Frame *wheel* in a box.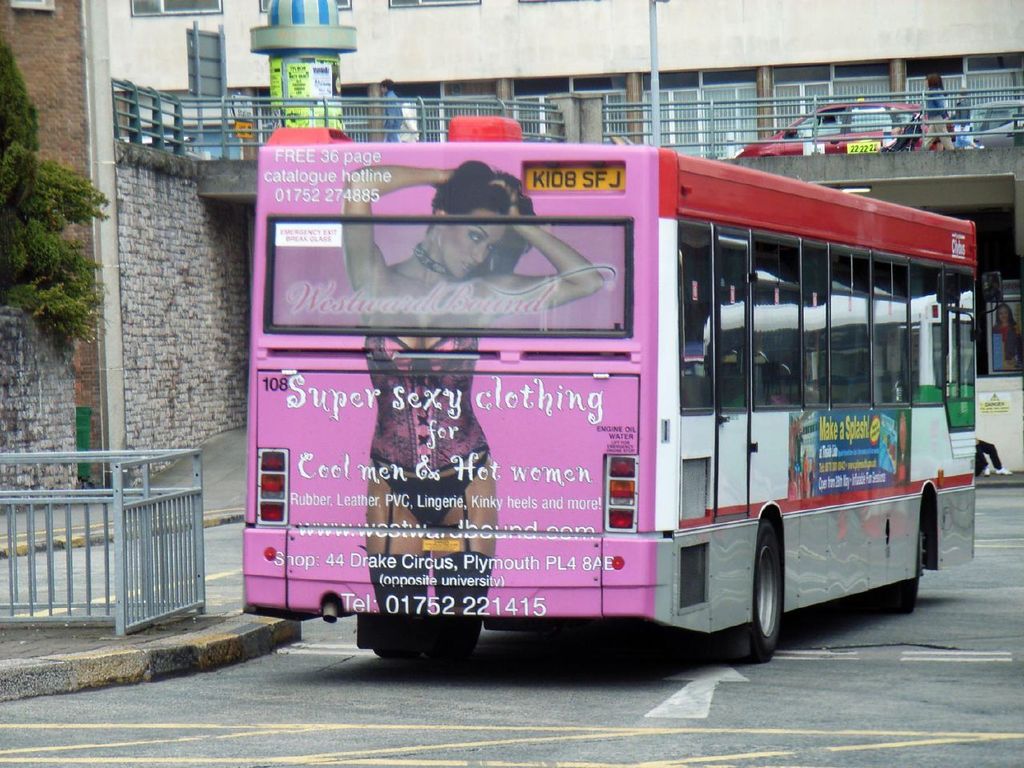
bbox=[722, 522, 788, 670].
